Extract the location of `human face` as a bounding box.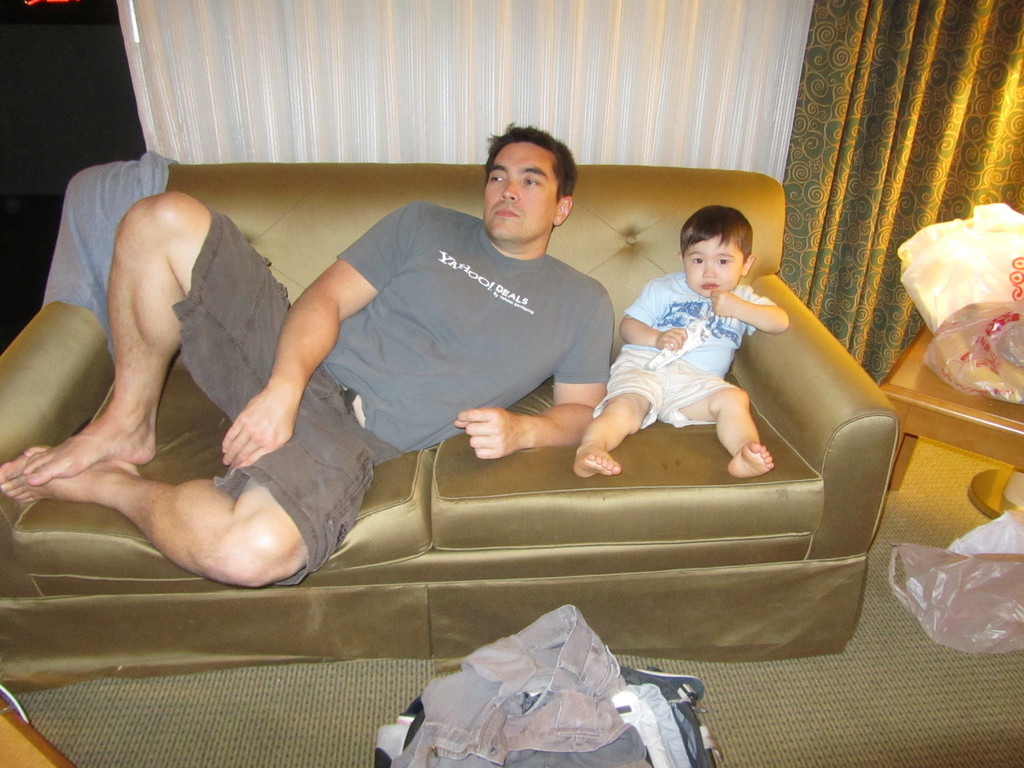
686/237/739/295.
